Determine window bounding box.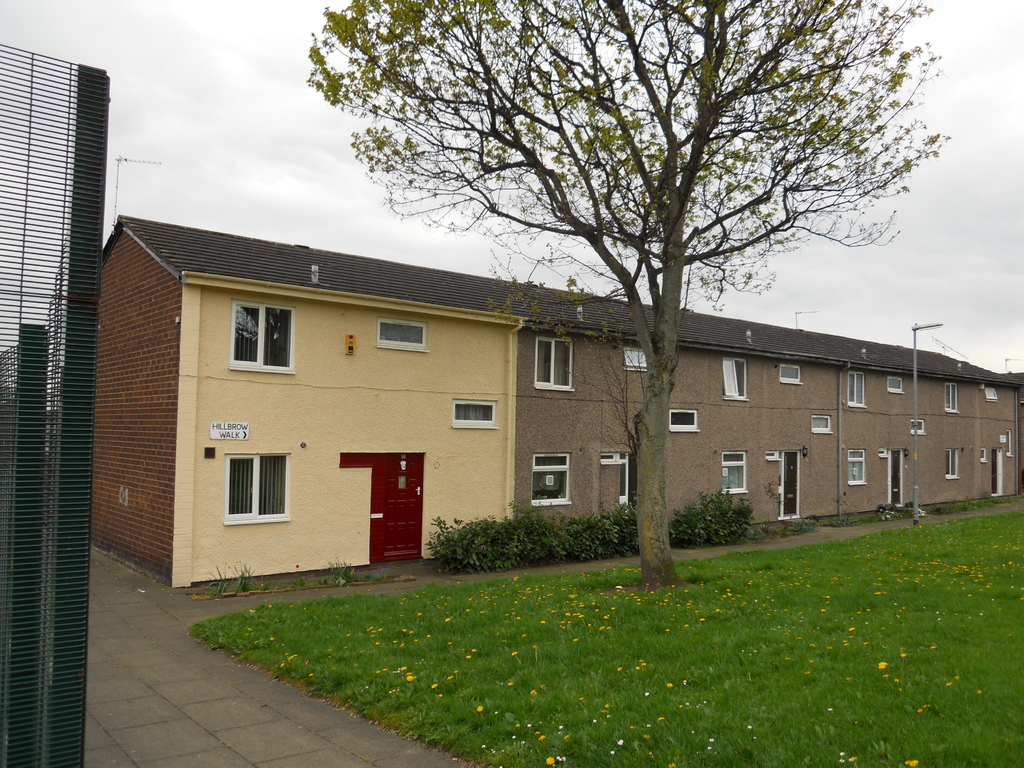
Determined: <box>848,373,869,410</box>.
